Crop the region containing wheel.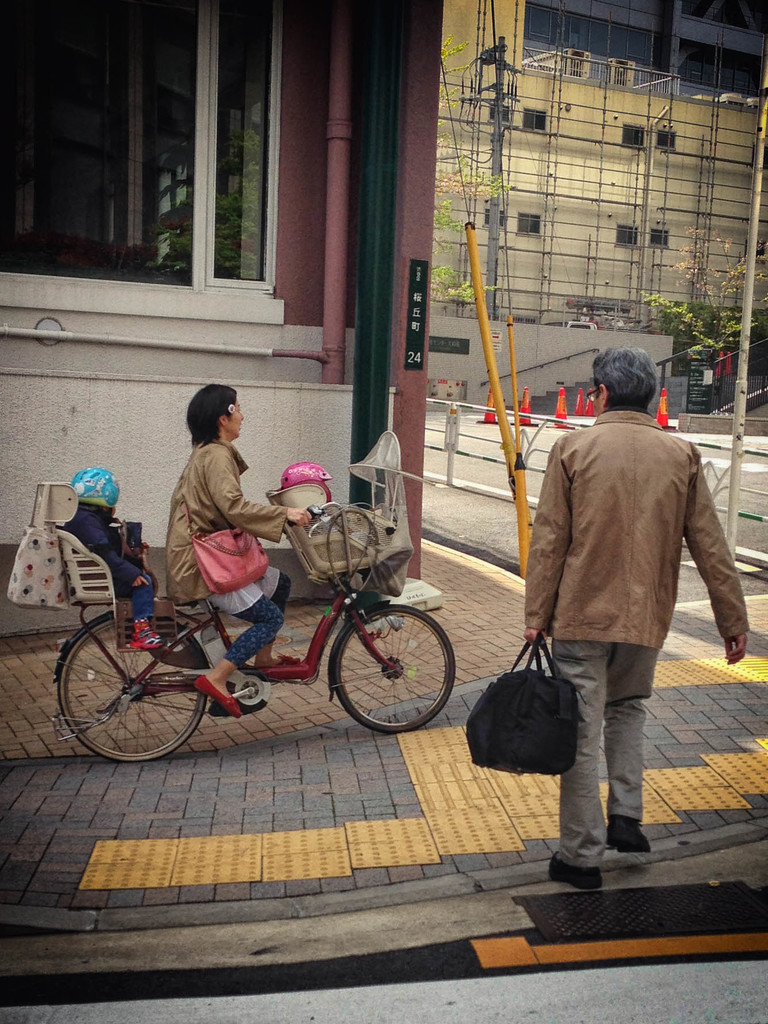
Crop region: 320, 597, 457, 730.
